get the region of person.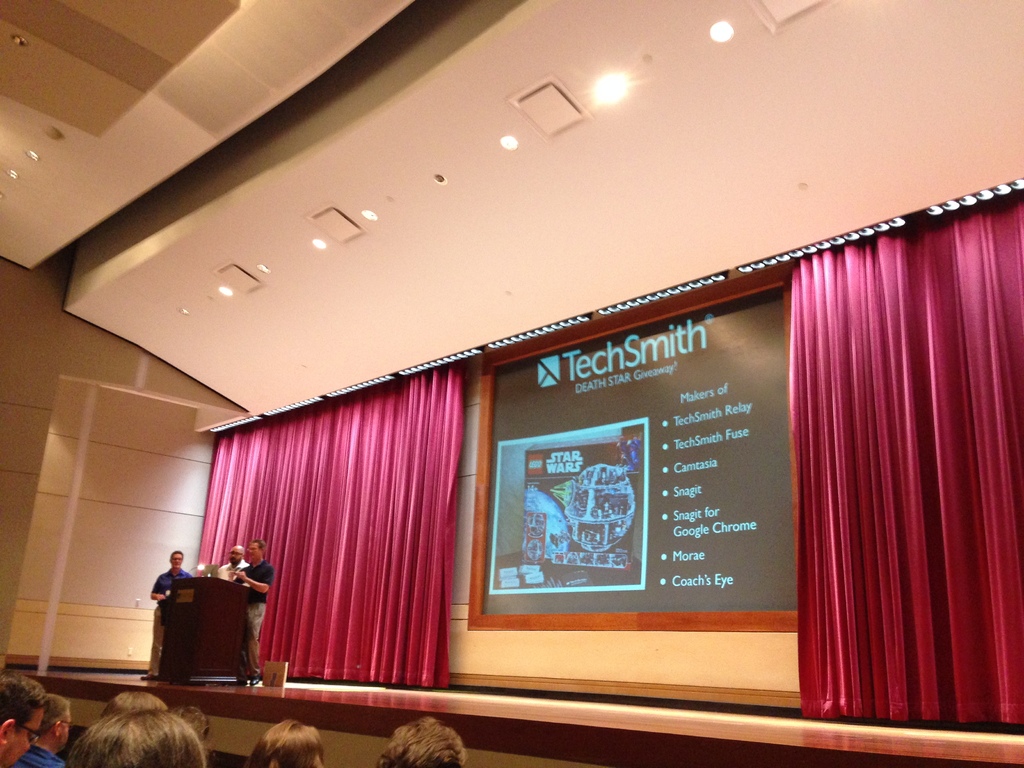
bbox=(144, 556, 196, 676).
